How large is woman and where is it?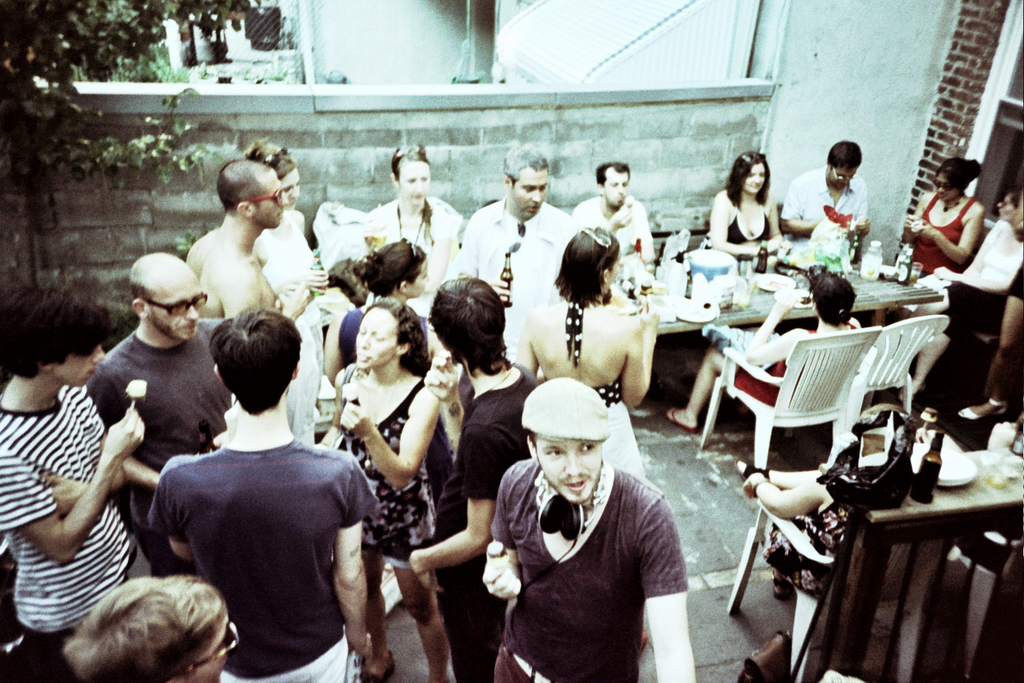
Bounding box: 325, 236, 432, 370.
